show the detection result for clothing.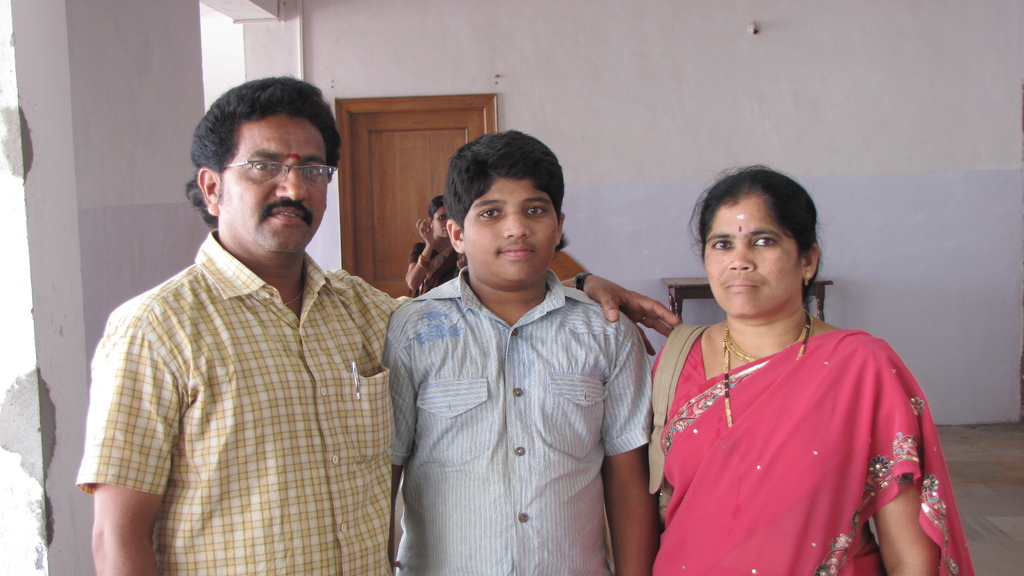
{"x1": 655, "y1": 282, "x2": 946, "y2": 572}.
